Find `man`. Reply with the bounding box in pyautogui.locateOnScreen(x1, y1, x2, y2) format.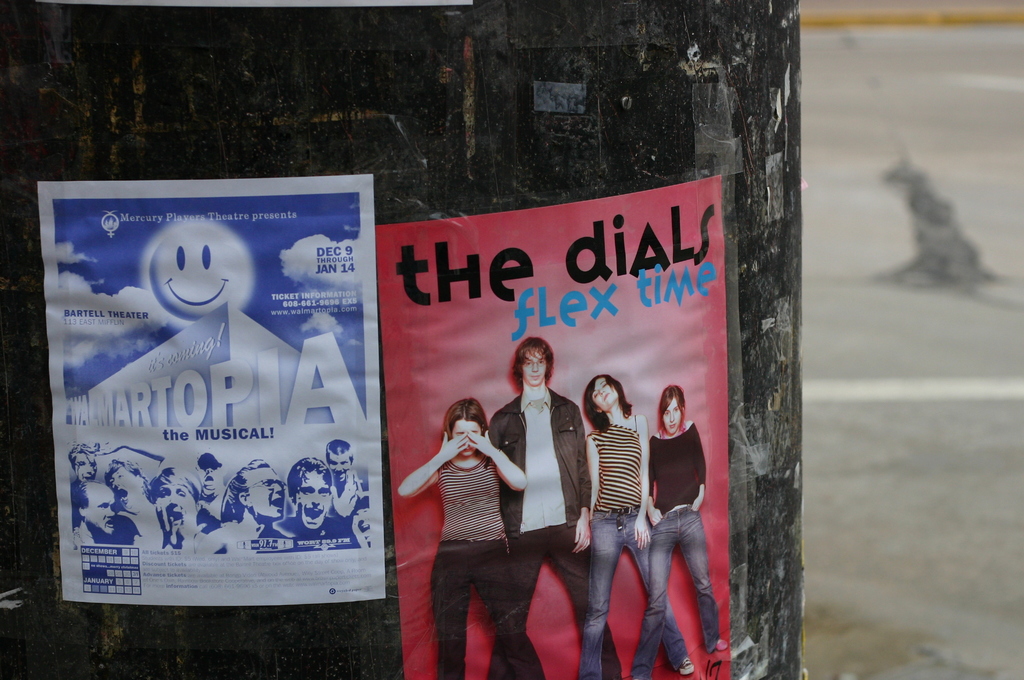
pyautogui.locateOnScreen(73, 482, 118, 549).
